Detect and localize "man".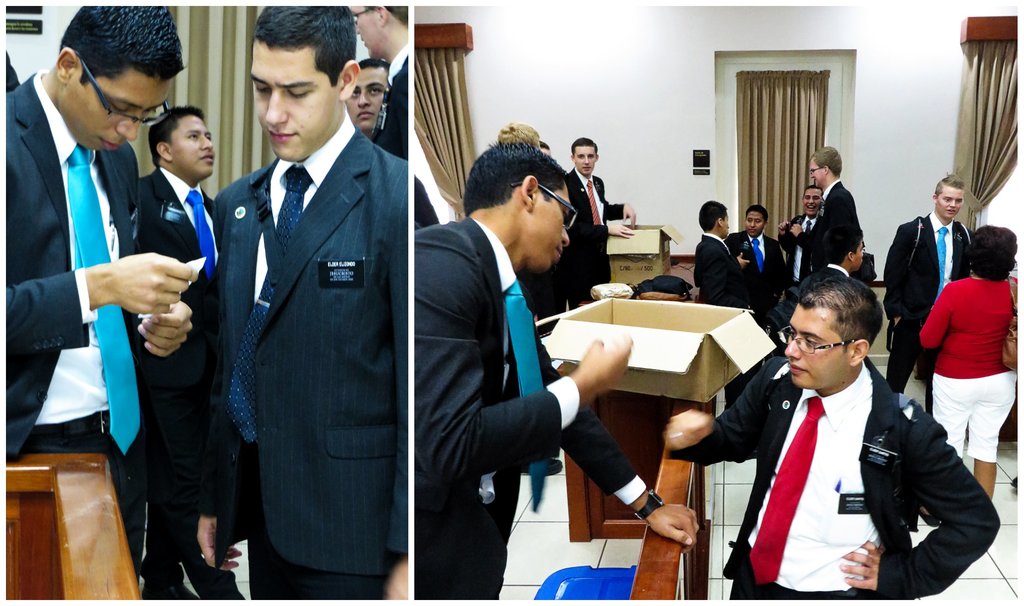
Localized at (left=808, top=232, right=864, bottom=279).
